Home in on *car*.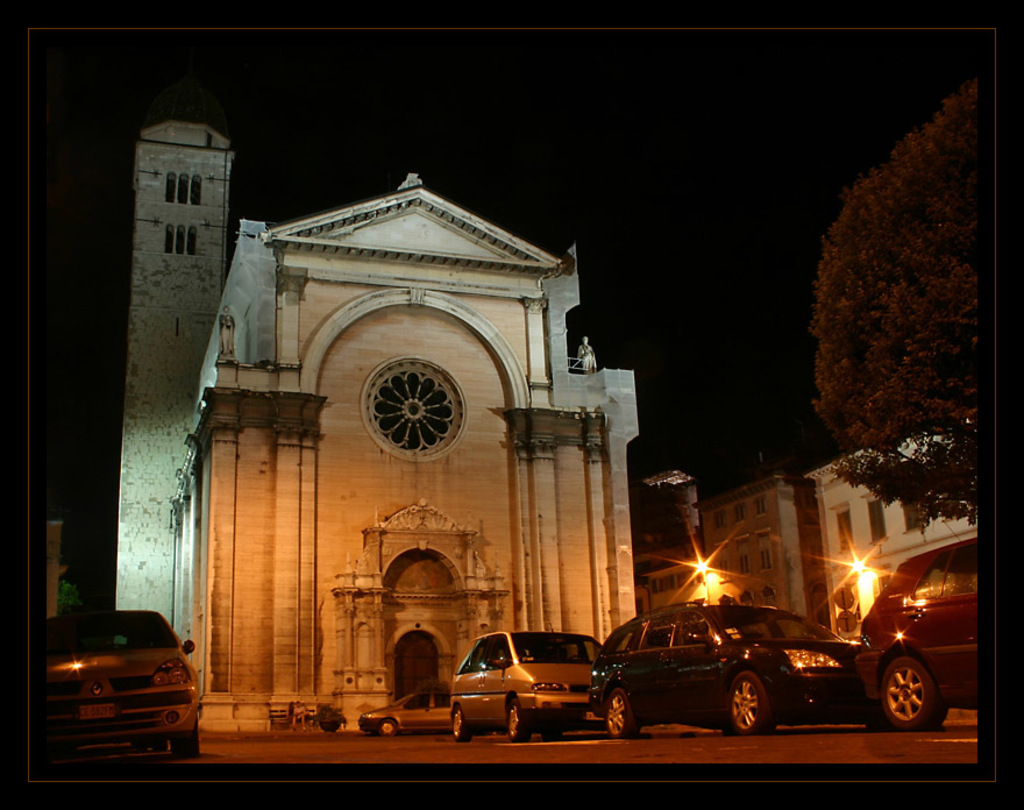
Homed in at [left=44, top=611, right=201, bottom=756].
